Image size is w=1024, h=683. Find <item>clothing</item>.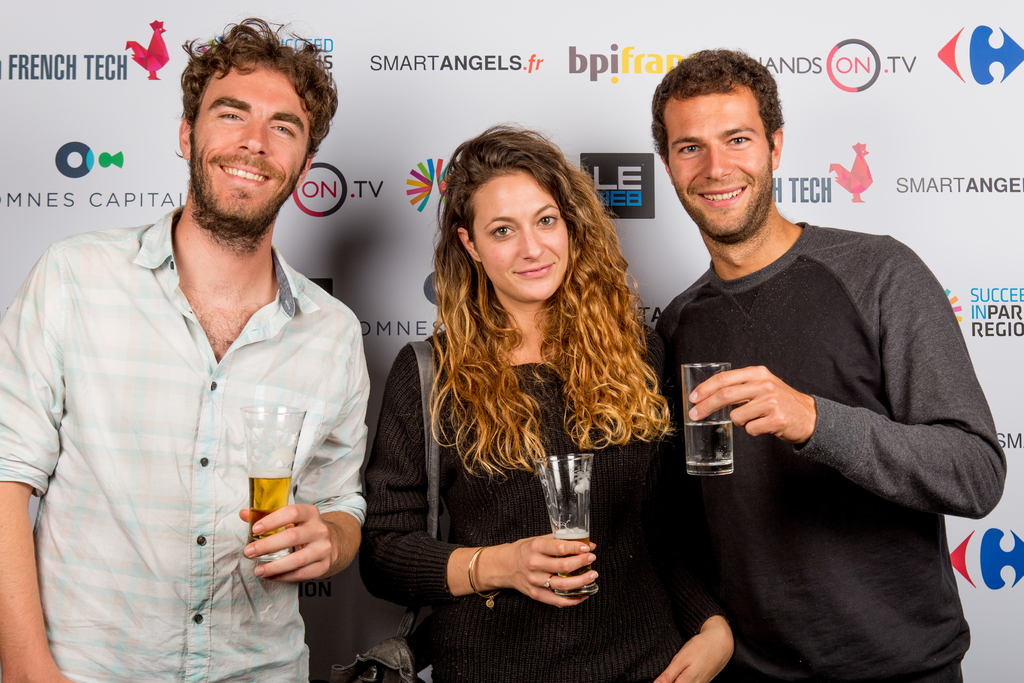
(654,219,1006,682).
